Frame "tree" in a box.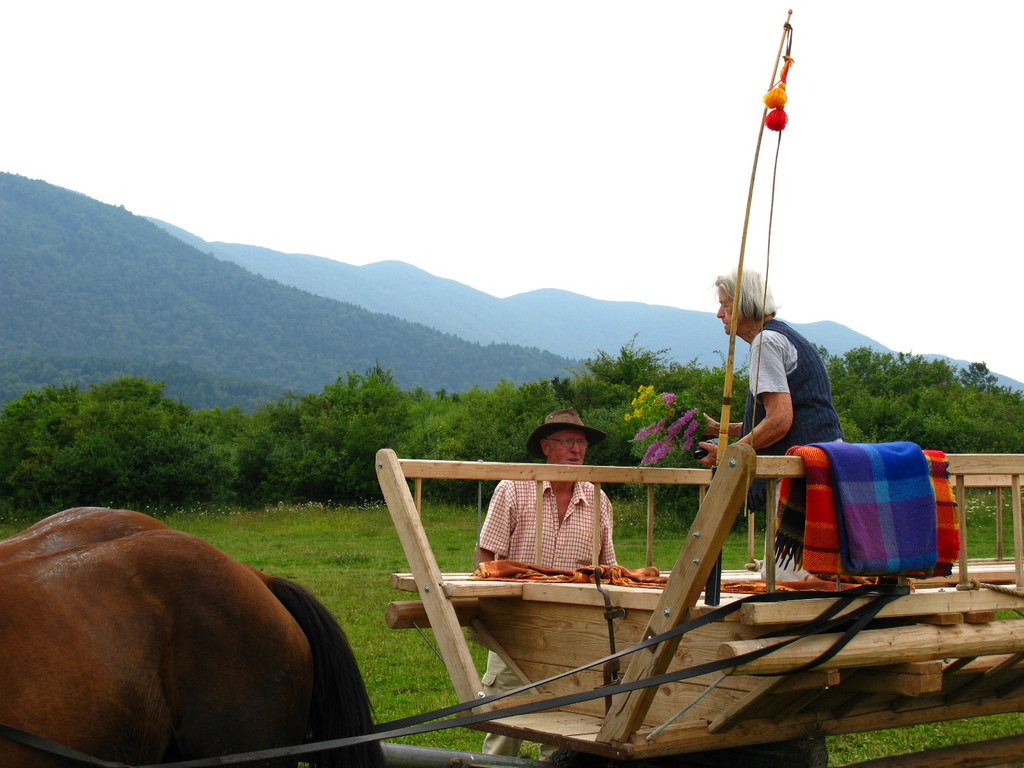
rect(251, 364, 446, 494).
